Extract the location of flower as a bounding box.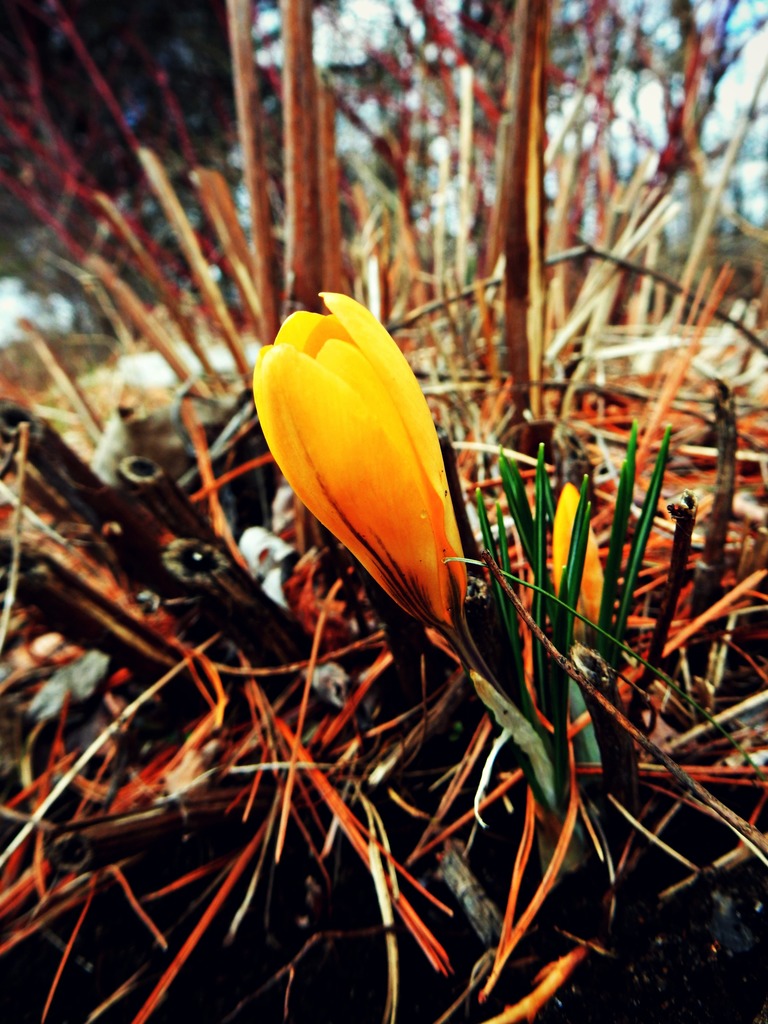
(x1=251, y1=290, x2=496, y2=691).
